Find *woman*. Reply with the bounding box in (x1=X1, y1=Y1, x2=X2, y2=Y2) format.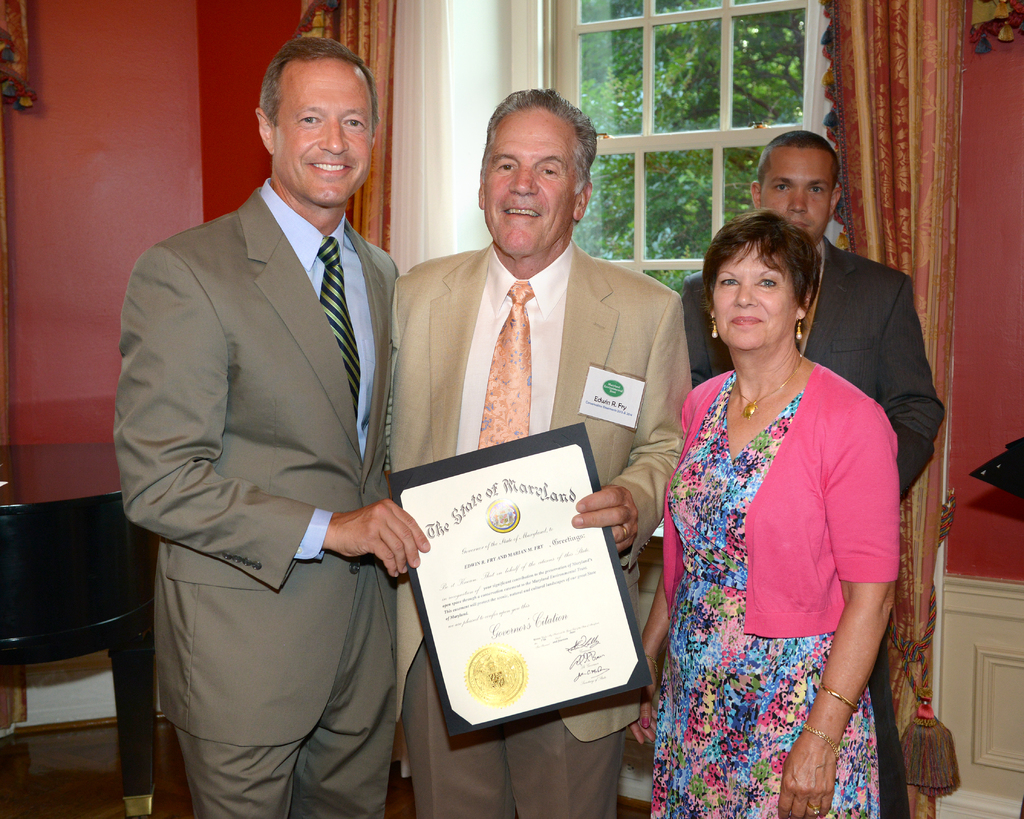
(x1=627, y1=186, x2=902, y2=815).
